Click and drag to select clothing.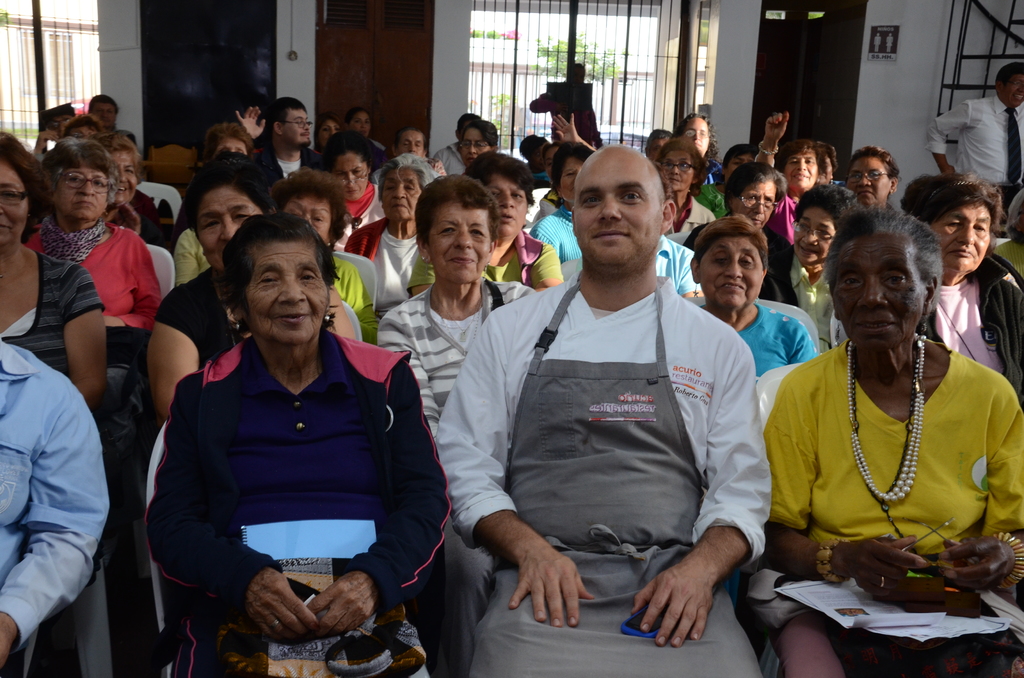
Selection: locate(920, 251, 1023, 410).
